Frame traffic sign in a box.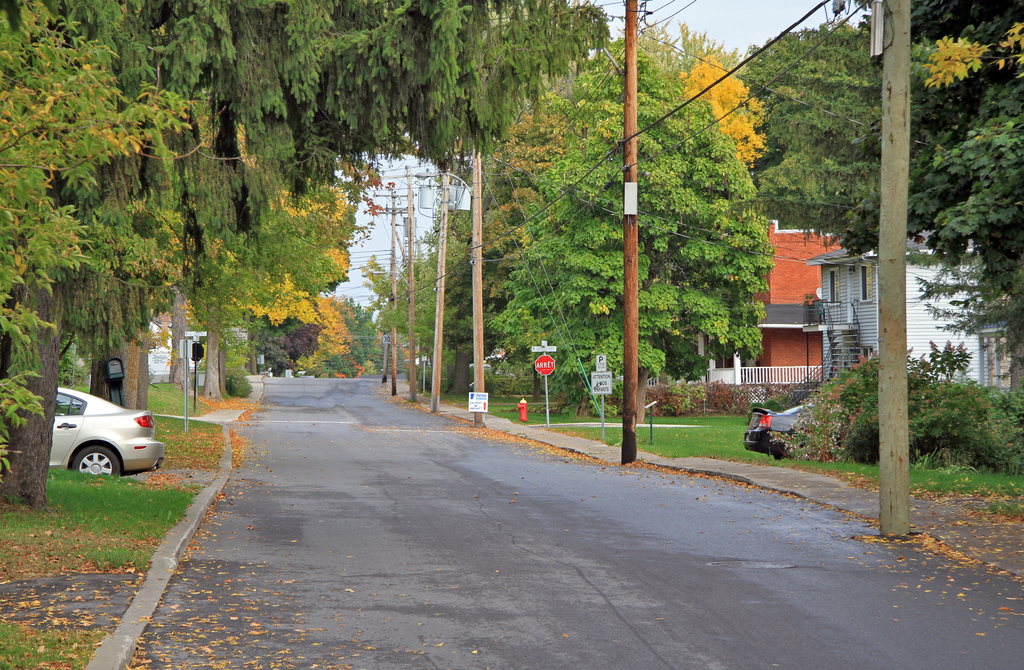
536, 354, 555, 377.
